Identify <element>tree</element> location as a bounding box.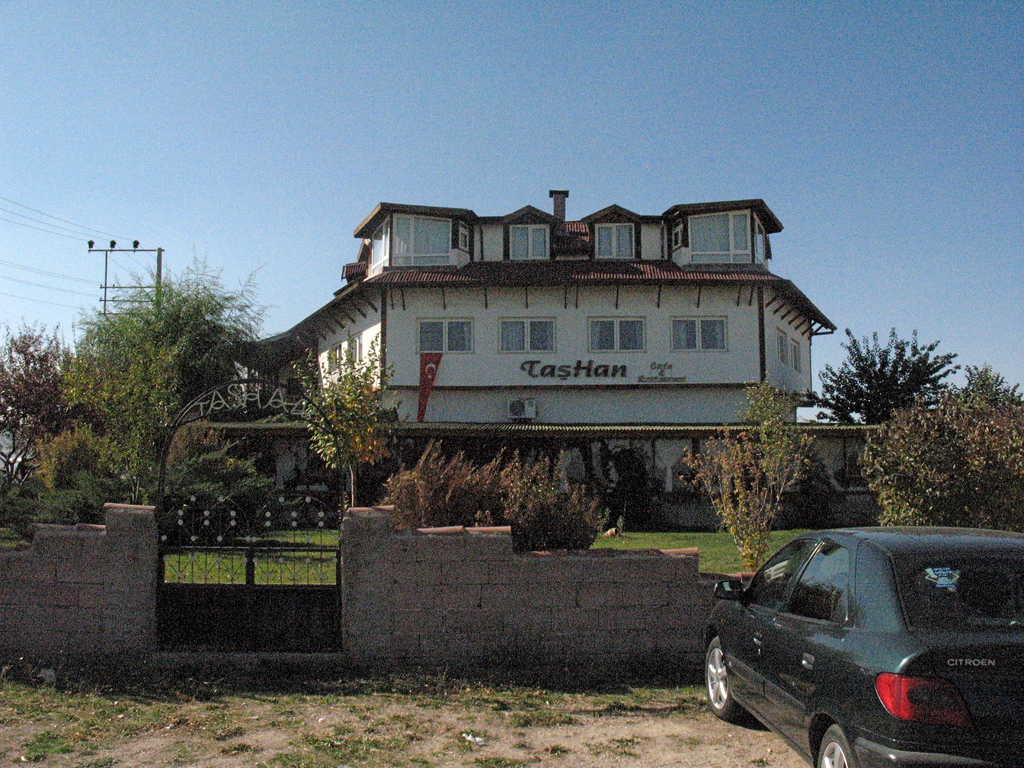
(0,246,289,540).
